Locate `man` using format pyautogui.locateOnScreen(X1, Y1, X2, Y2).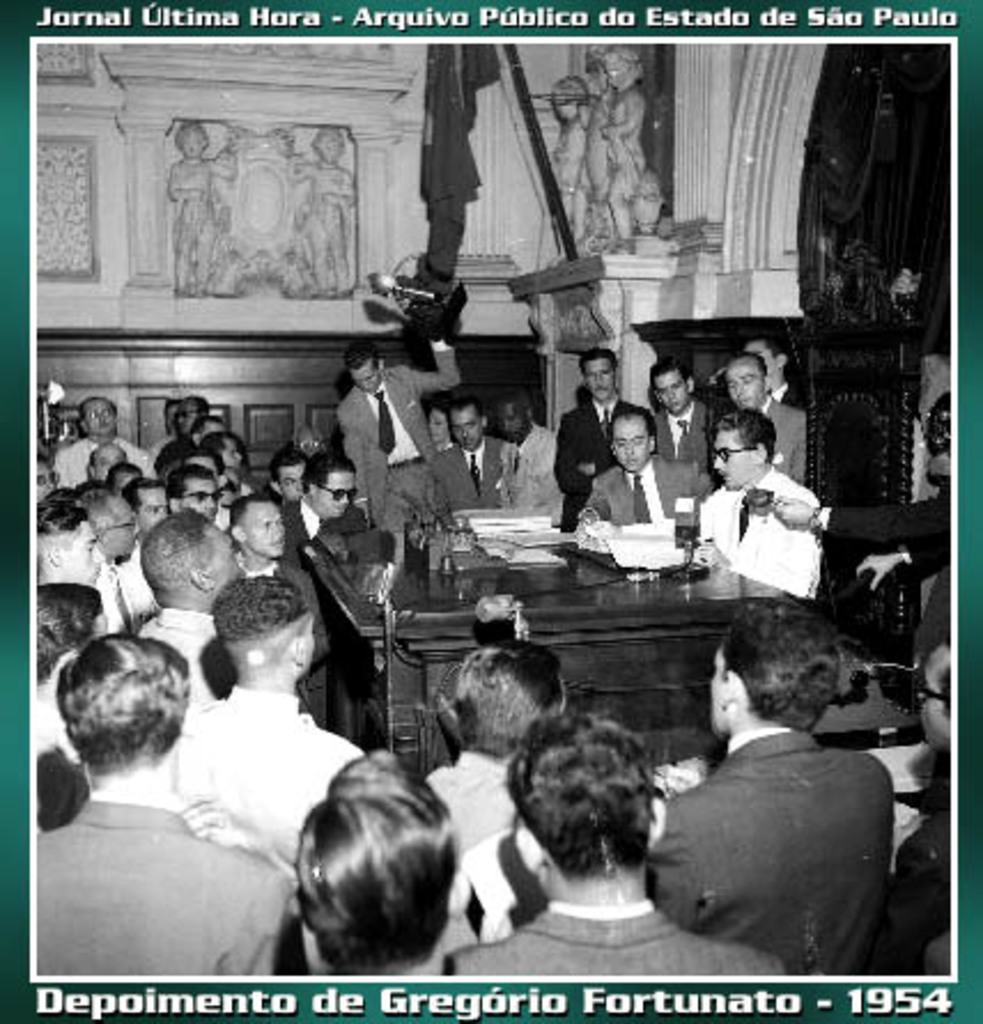
pyautogui.locateOnScreen(733, 344, 806, 484).
